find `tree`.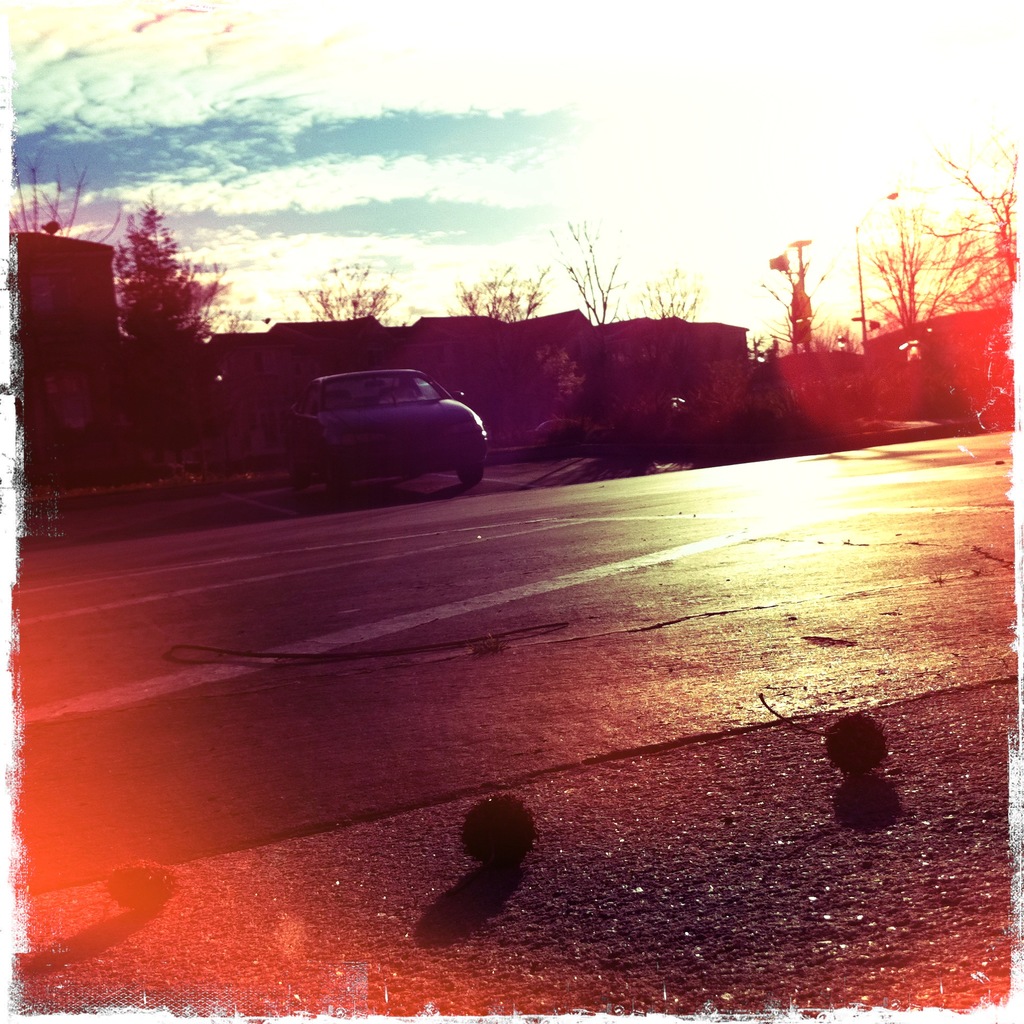
region(450, 258, 554, 323).
